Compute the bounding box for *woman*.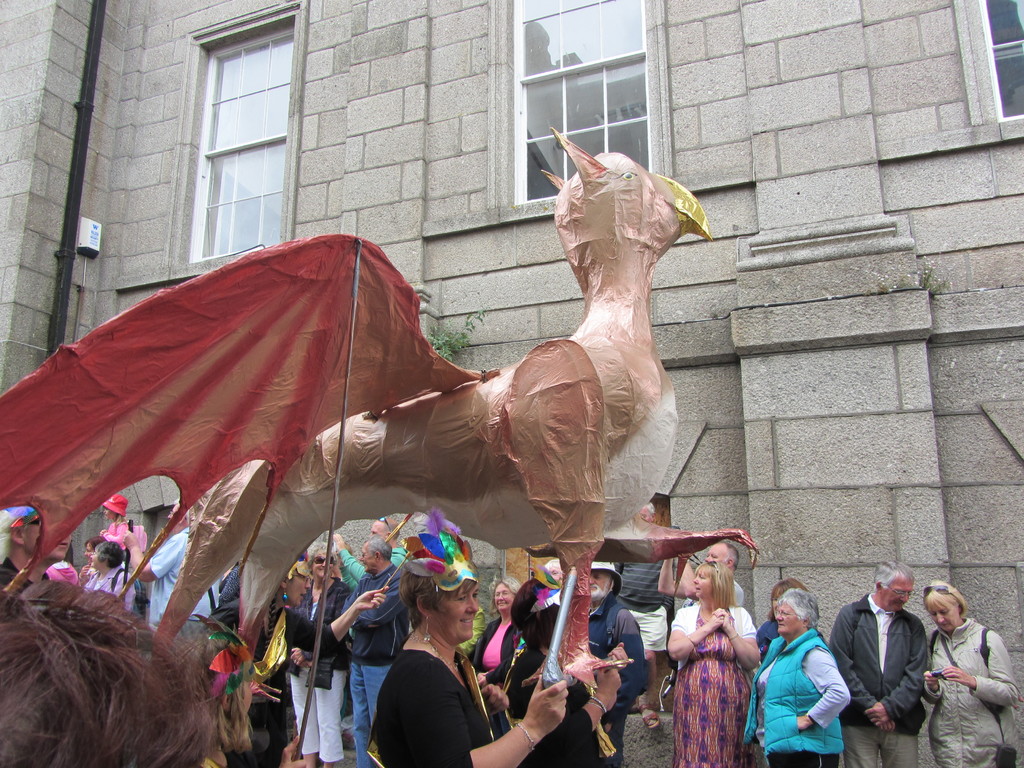
l=746, t=586, r=850, b=767.
